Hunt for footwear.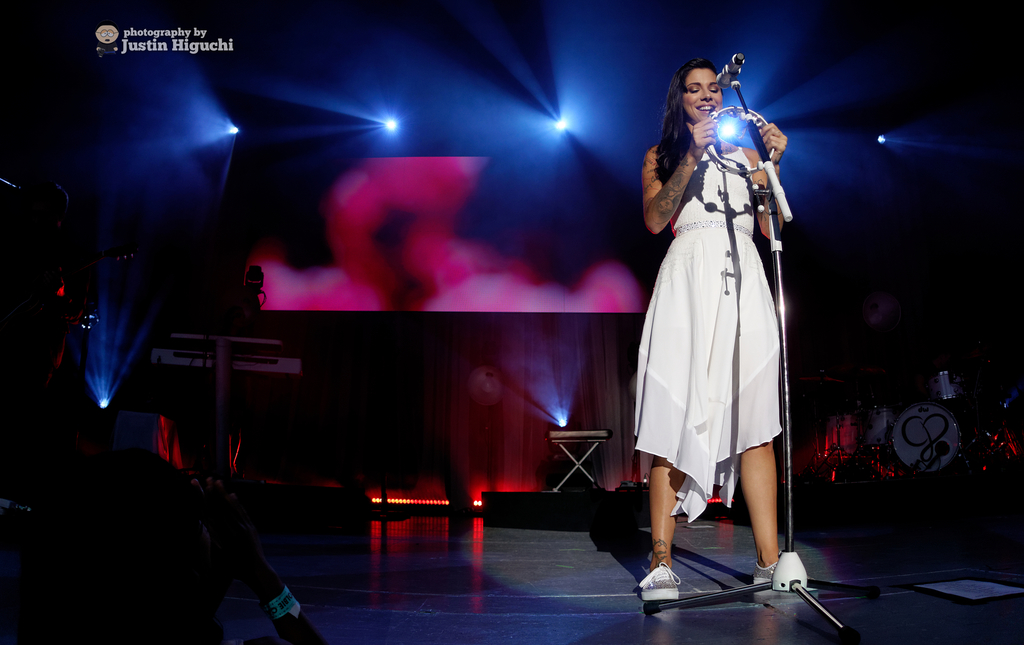
Hunted down at {"left": 637, "top": 559, "right": 684, "bottom": 602}.
